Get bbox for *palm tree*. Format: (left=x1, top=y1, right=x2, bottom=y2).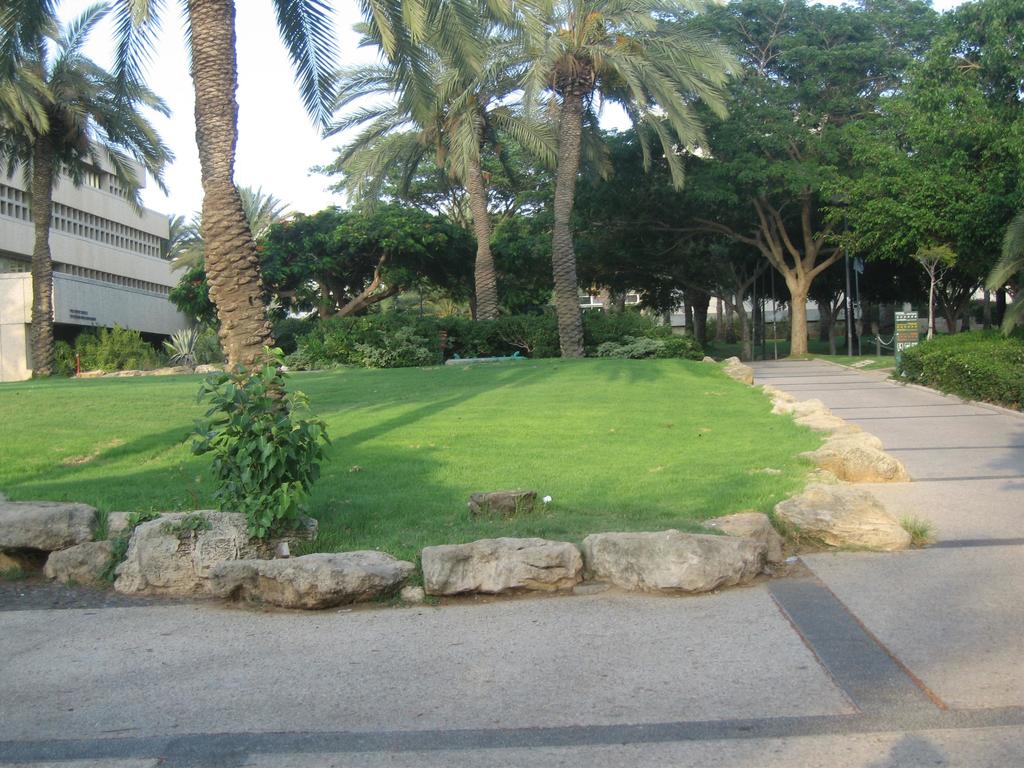
(left=340, top=0, right=495, bottom=306).
